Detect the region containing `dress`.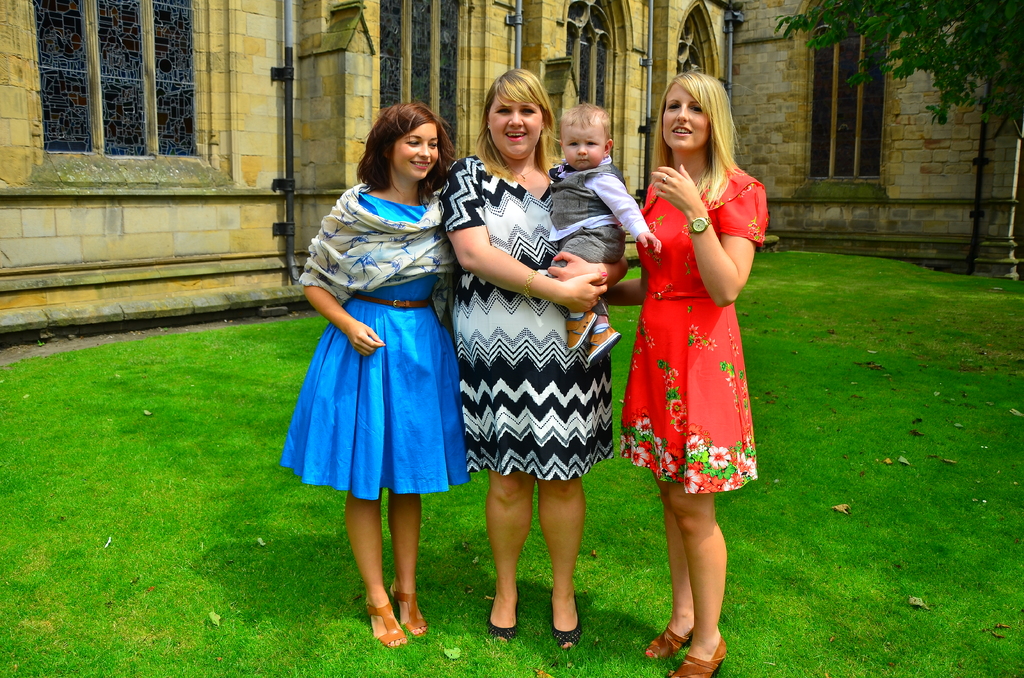
448, 155, 621, 479.
